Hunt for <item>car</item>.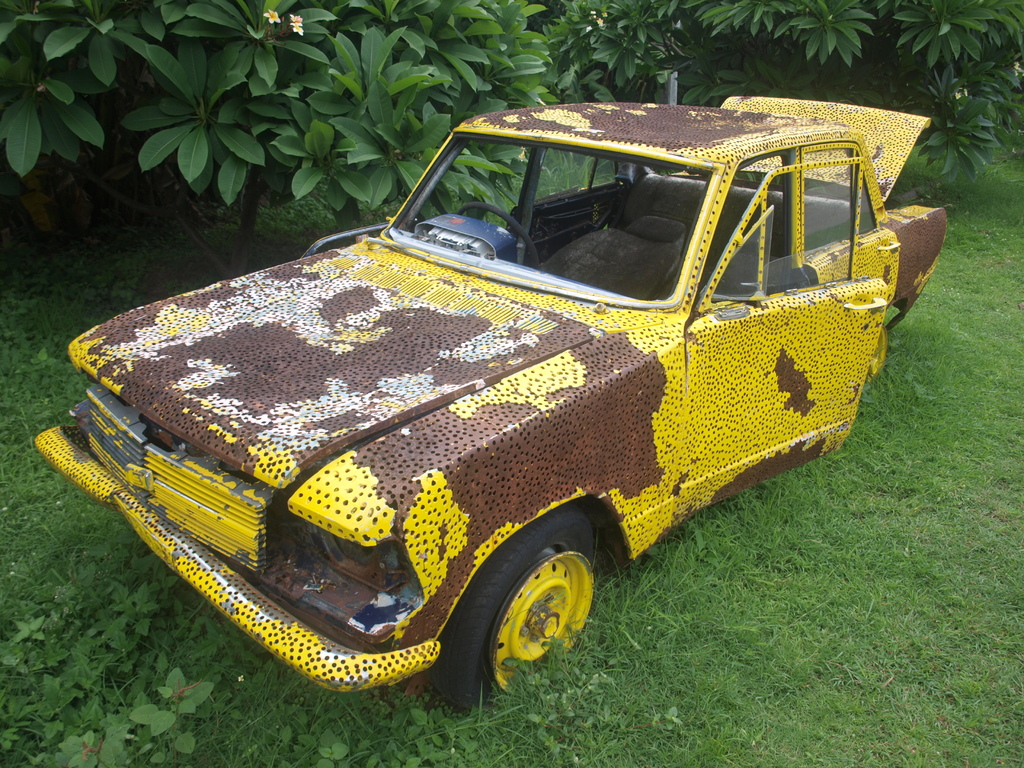
Hunted down at bbox=[33, 97, 950, 709].
